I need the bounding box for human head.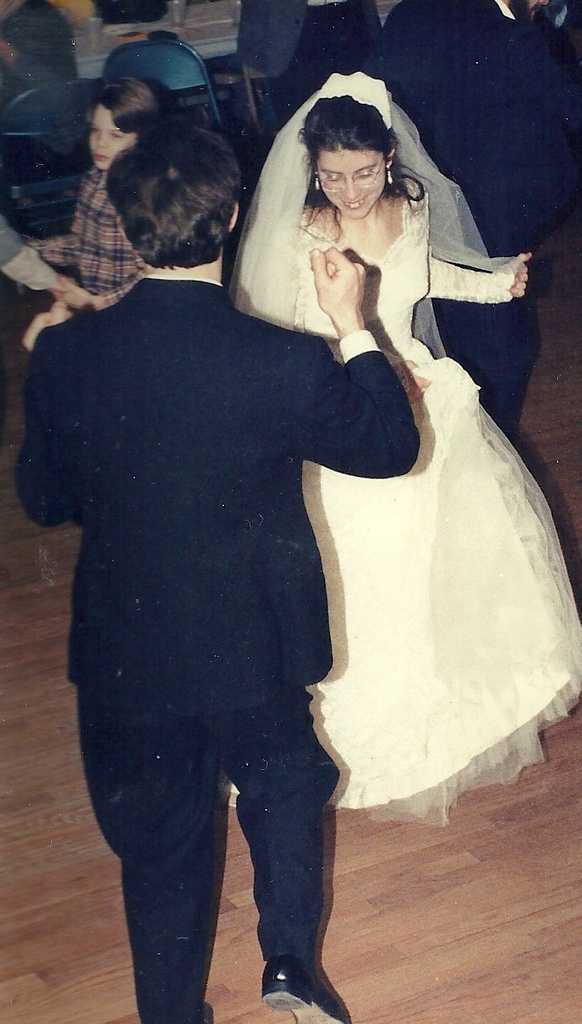
Here it is: (left=85, top=73, right=159, bottom=177).
